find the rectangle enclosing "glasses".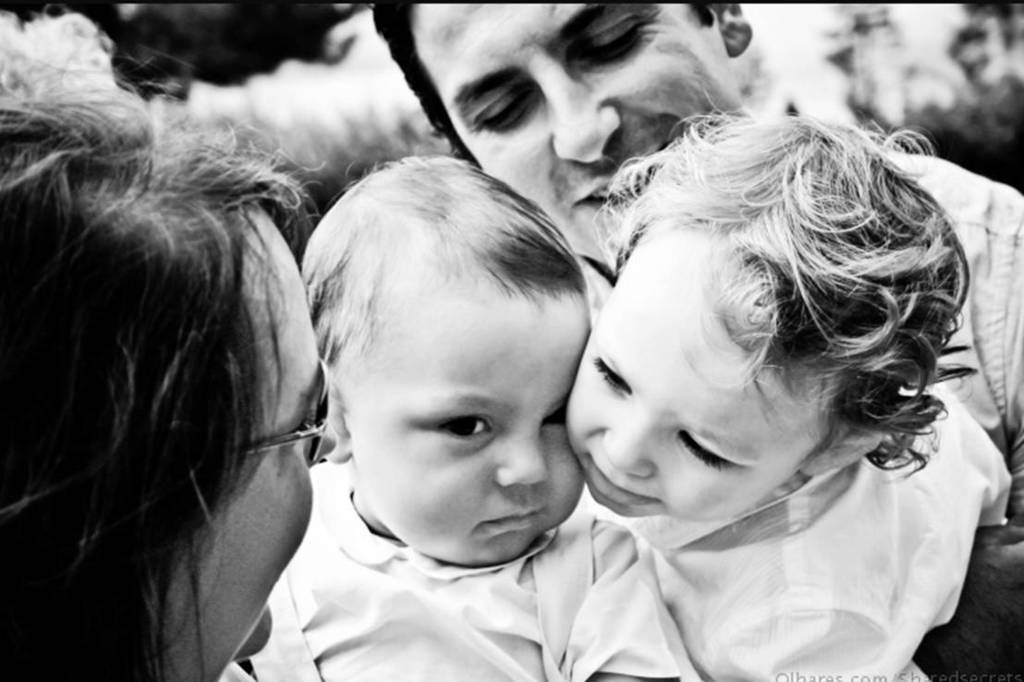
[250, 352, 331, 462].
